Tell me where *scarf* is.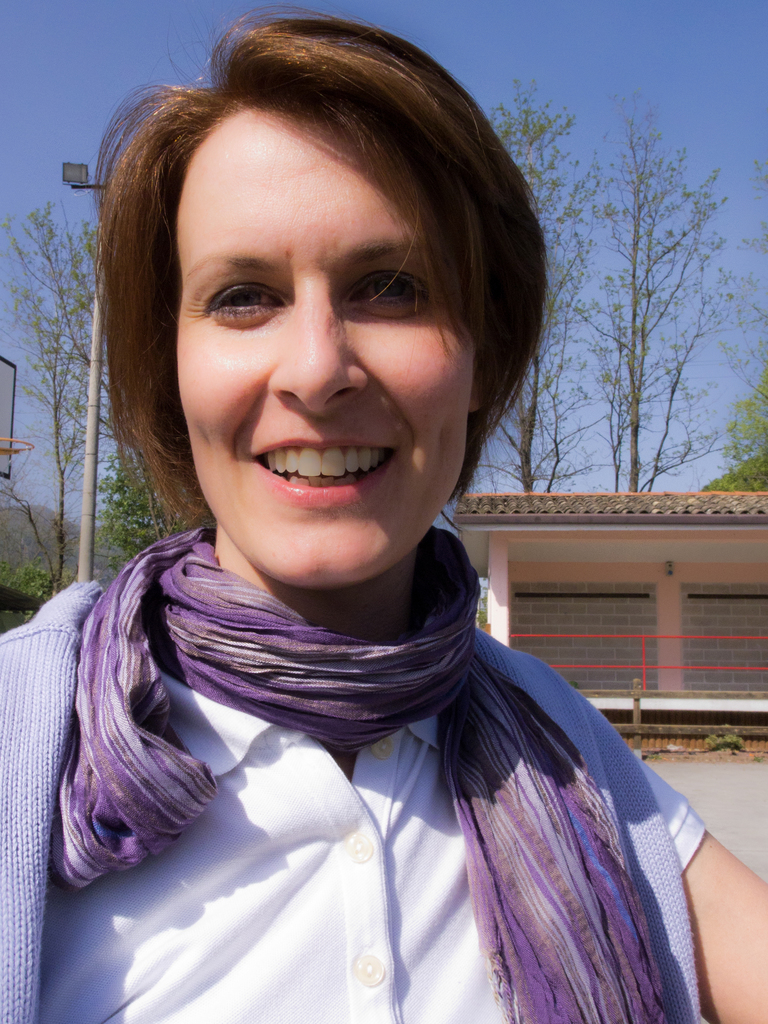
*scarf* is at box(49, 460, 695, 1023).
